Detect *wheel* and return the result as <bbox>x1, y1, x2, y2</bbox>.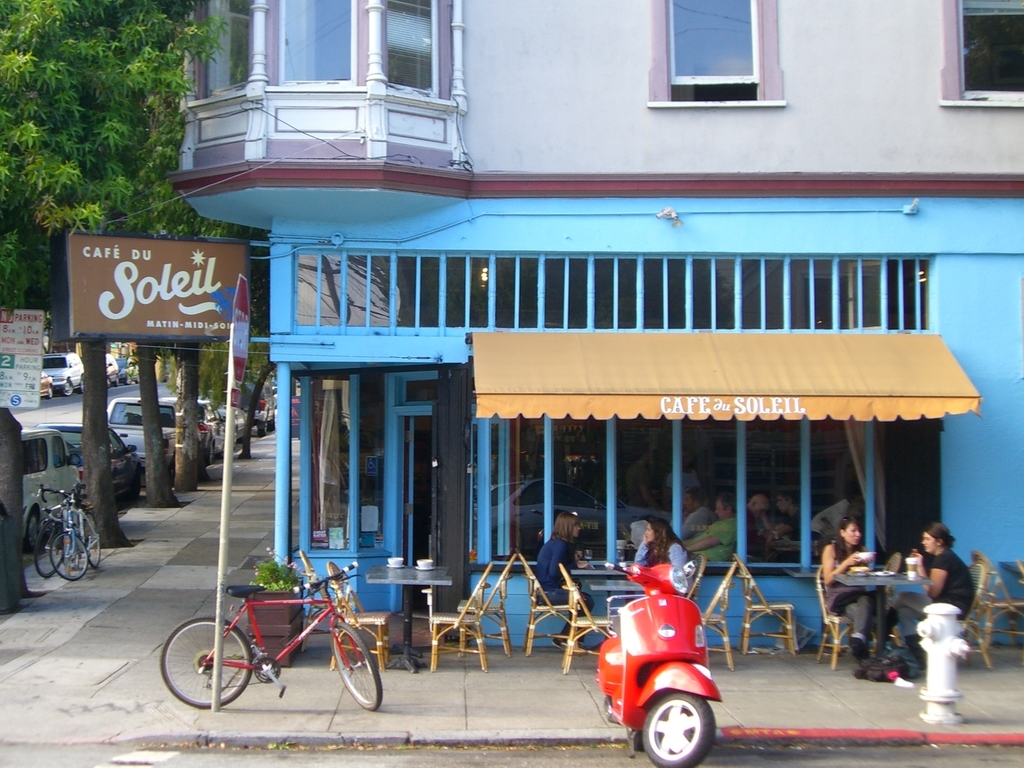
<bbox>34, 519, 63, 574</bbox>.
